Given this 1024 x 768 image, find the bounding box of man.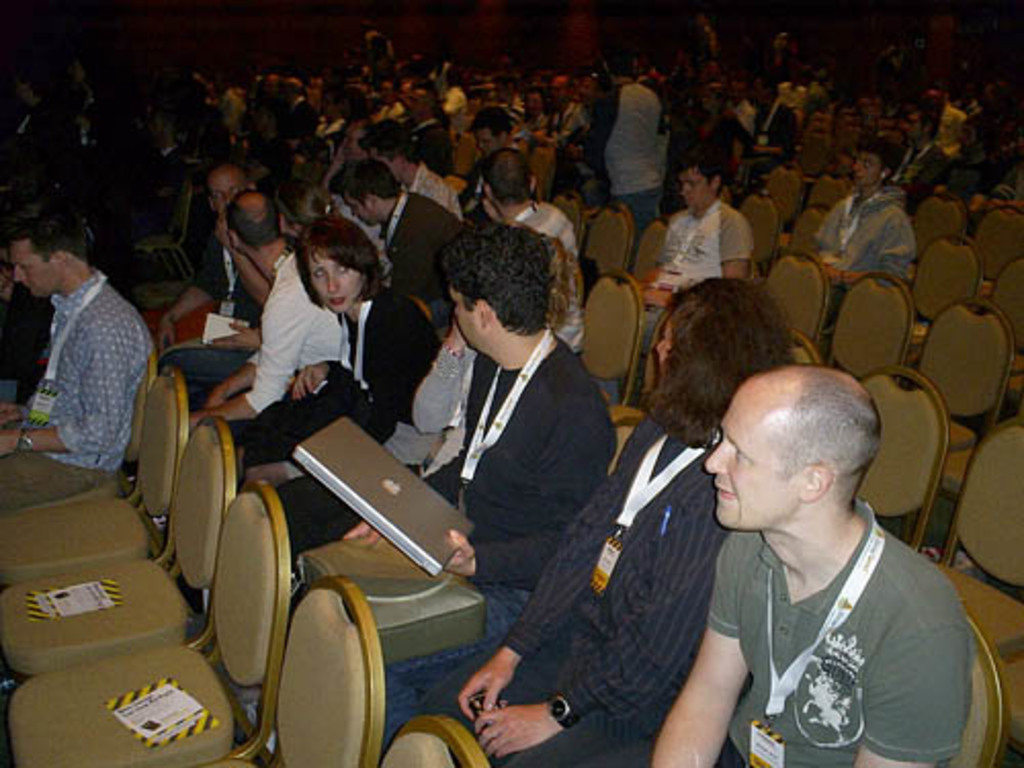
box=[139, 164, 250, 356].
